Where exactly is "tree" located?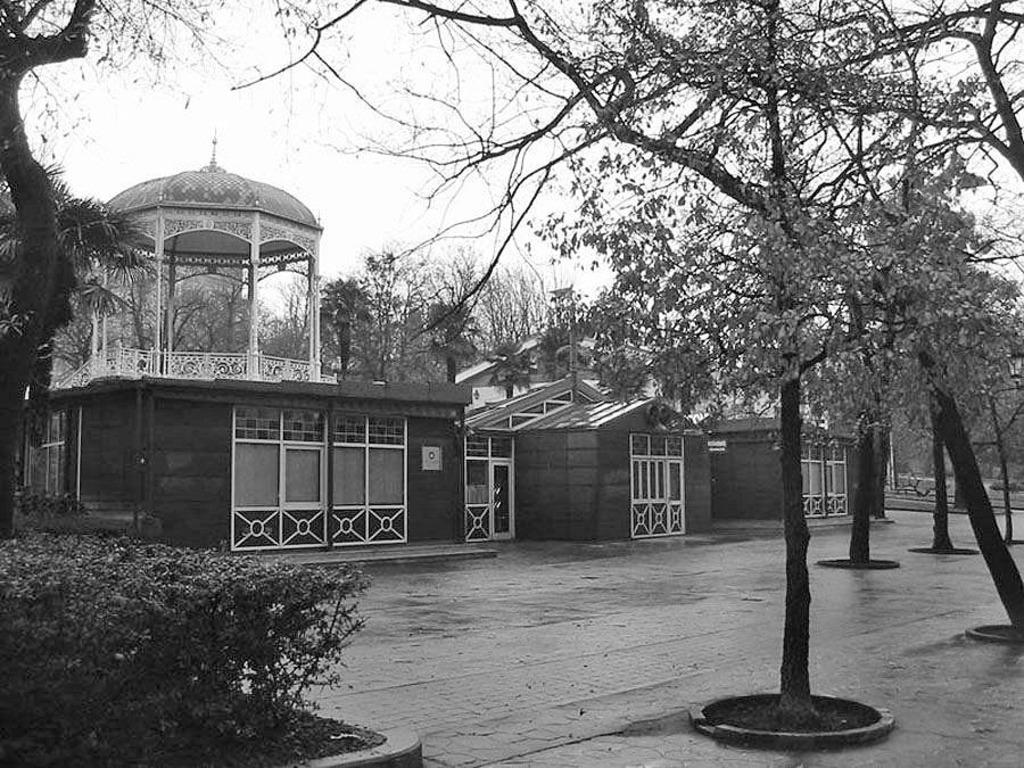
Its bounding box is (x1=569, y1=0, x2=1023, y2=653).
